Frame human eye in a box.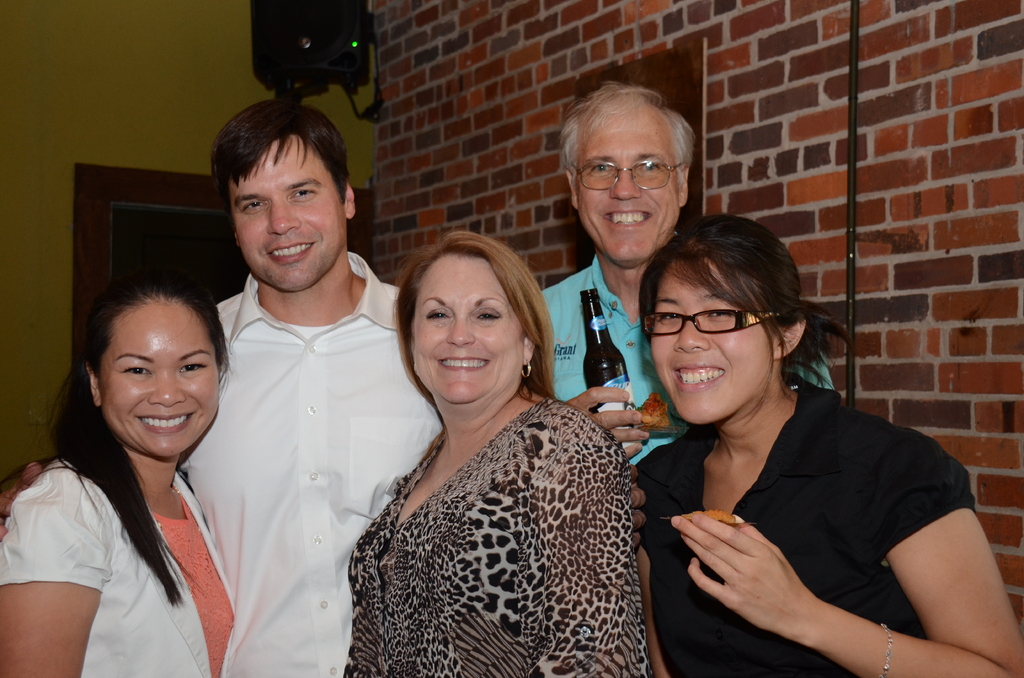
120, 357, 156, 381.
